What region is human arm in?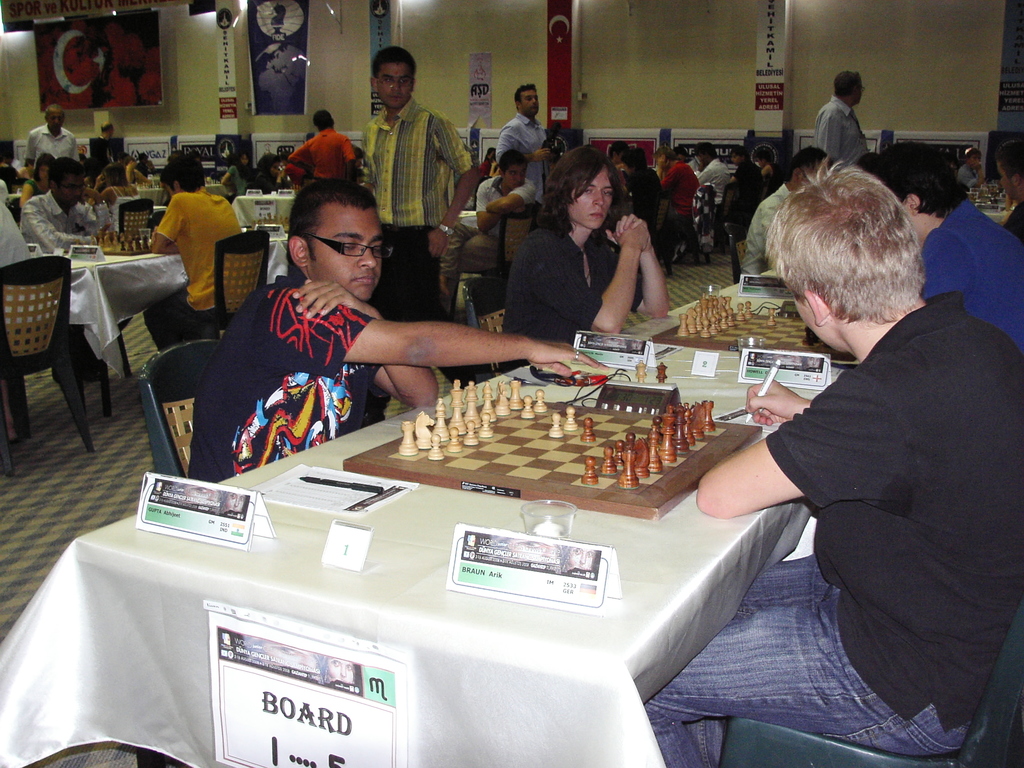
box=[653, 146, 675, 198].
